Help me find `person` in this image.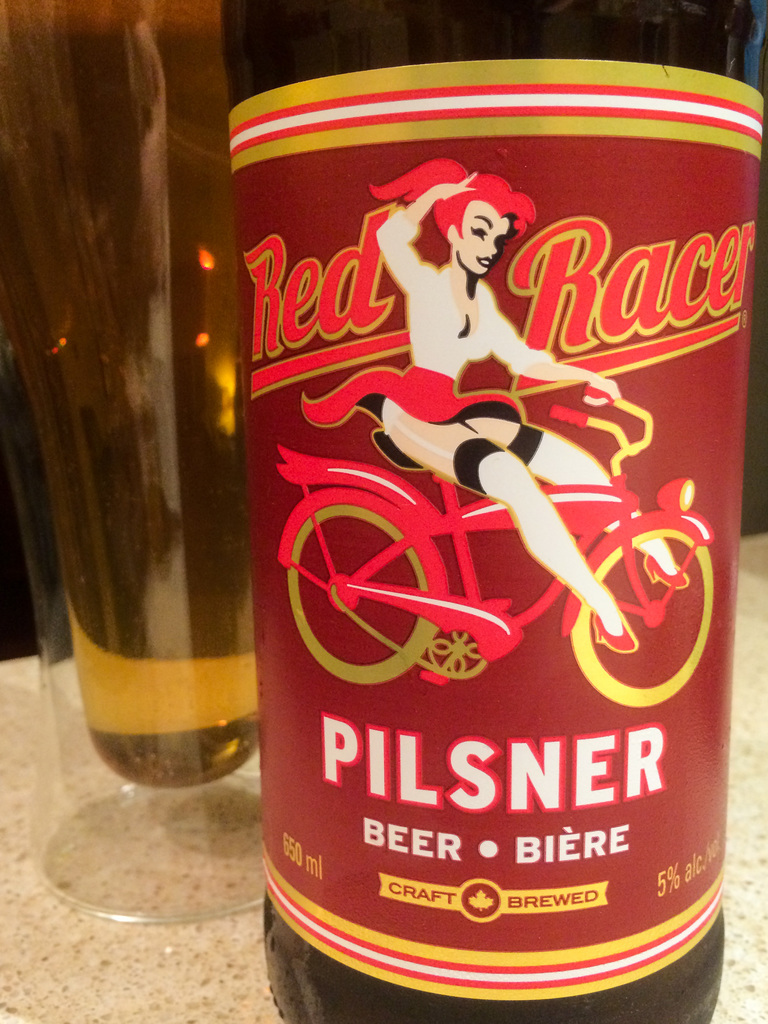
Found it: rect(296, 152, 687, 650).
